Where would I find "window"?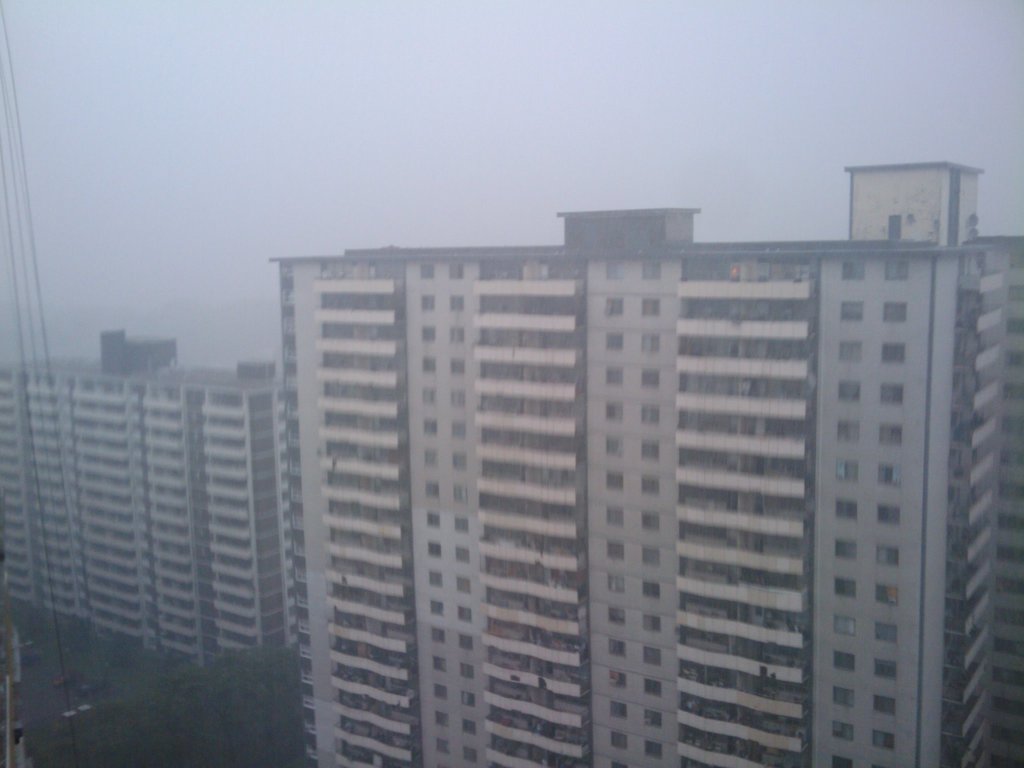
At 417:260:438:282.
